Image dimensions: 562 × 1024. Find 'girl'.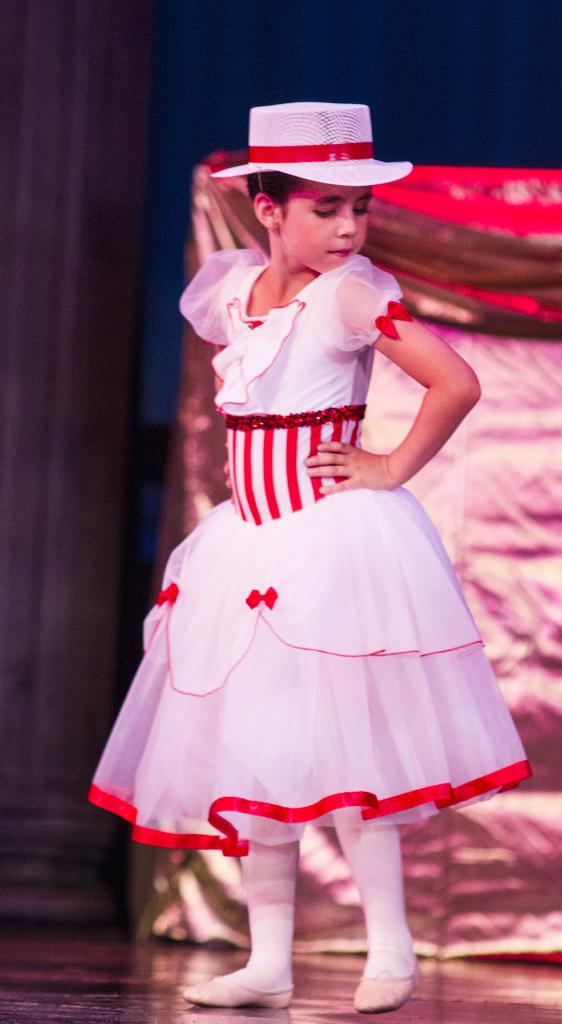
(x1=88, y1=101, x2=534, y2=1008).
